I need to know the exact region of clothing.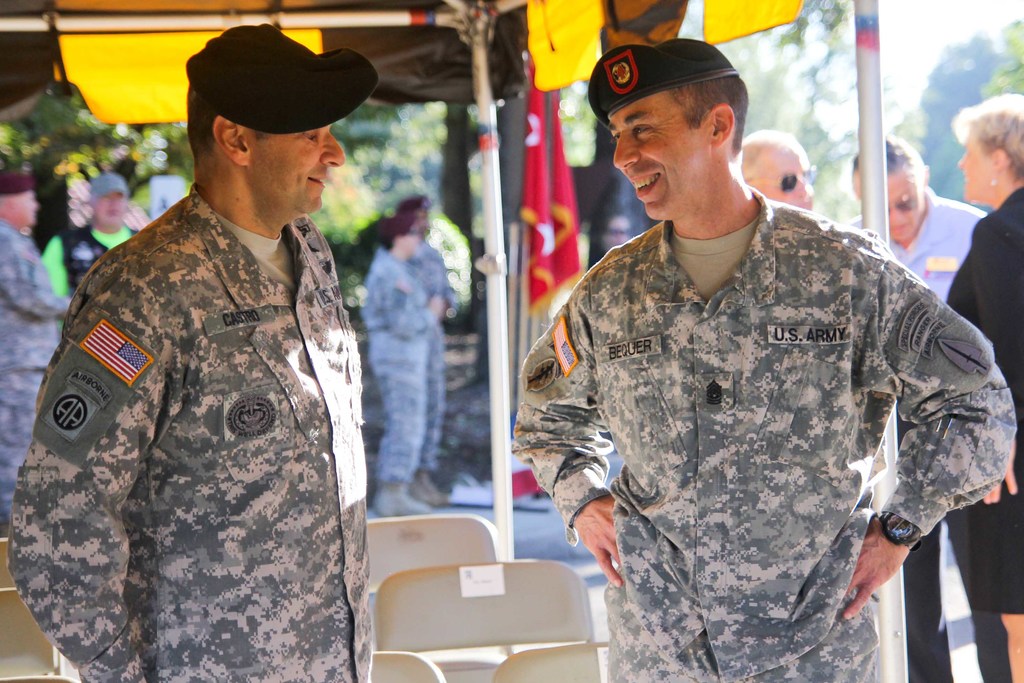
Region: pyautogui.locateOnScreen(944, 180, 1023, 682).
